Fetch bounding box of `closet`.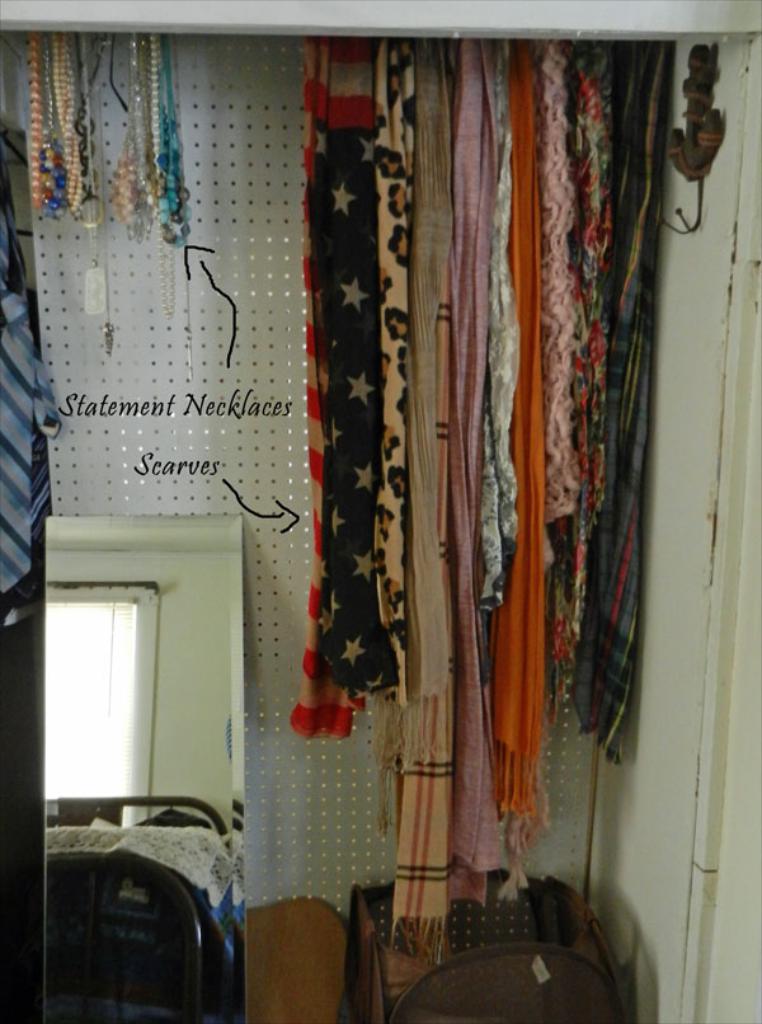
Bbox: <box>292,30,673,958</box>.
